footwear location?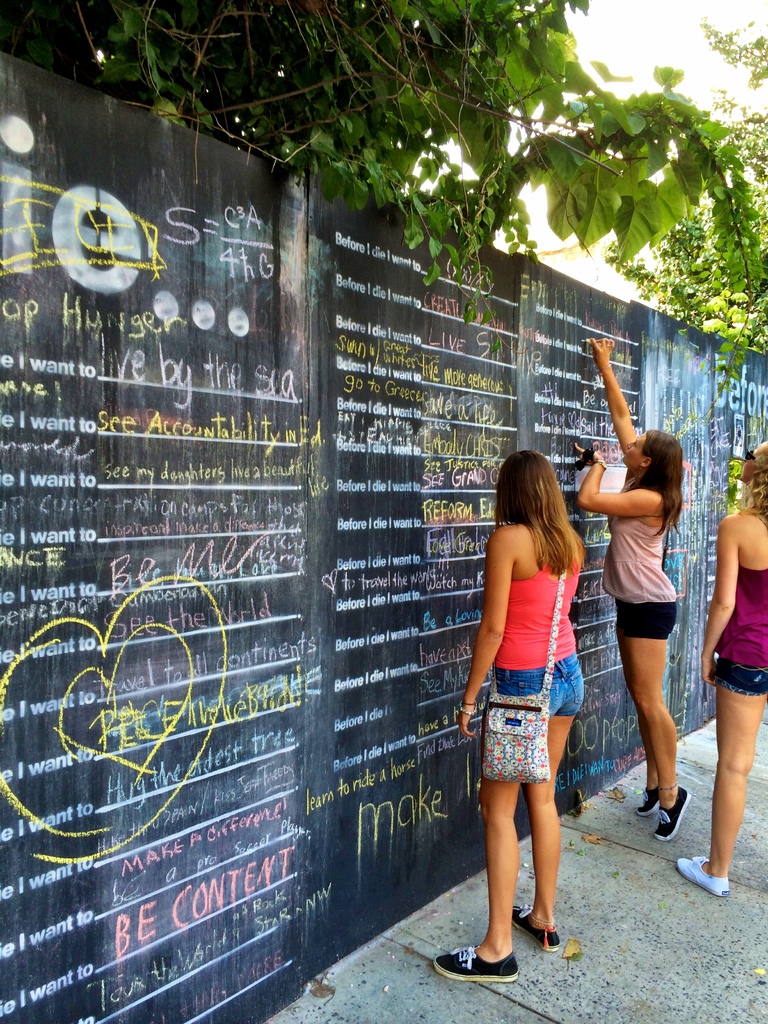
BBox(654, 791, 692, 840)
